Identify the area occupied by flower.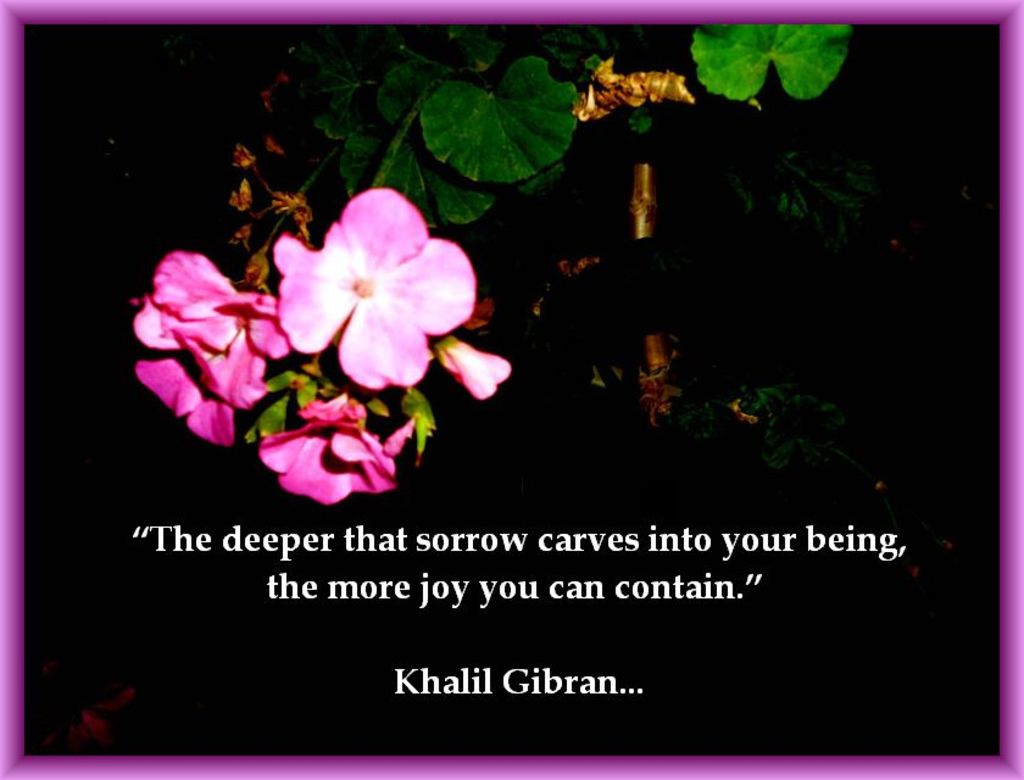
Area: (x1=130, y1=250, x2=286, y2=408).
